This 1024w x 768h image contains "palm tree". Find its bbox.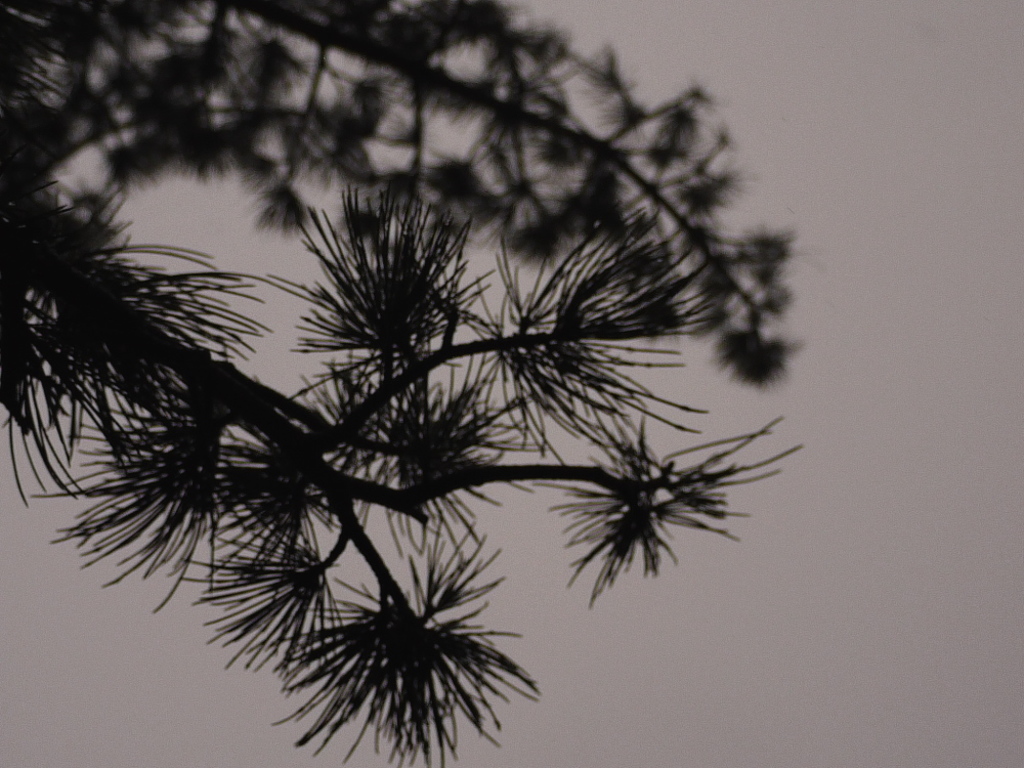
region(0, 0, 785, 766).
